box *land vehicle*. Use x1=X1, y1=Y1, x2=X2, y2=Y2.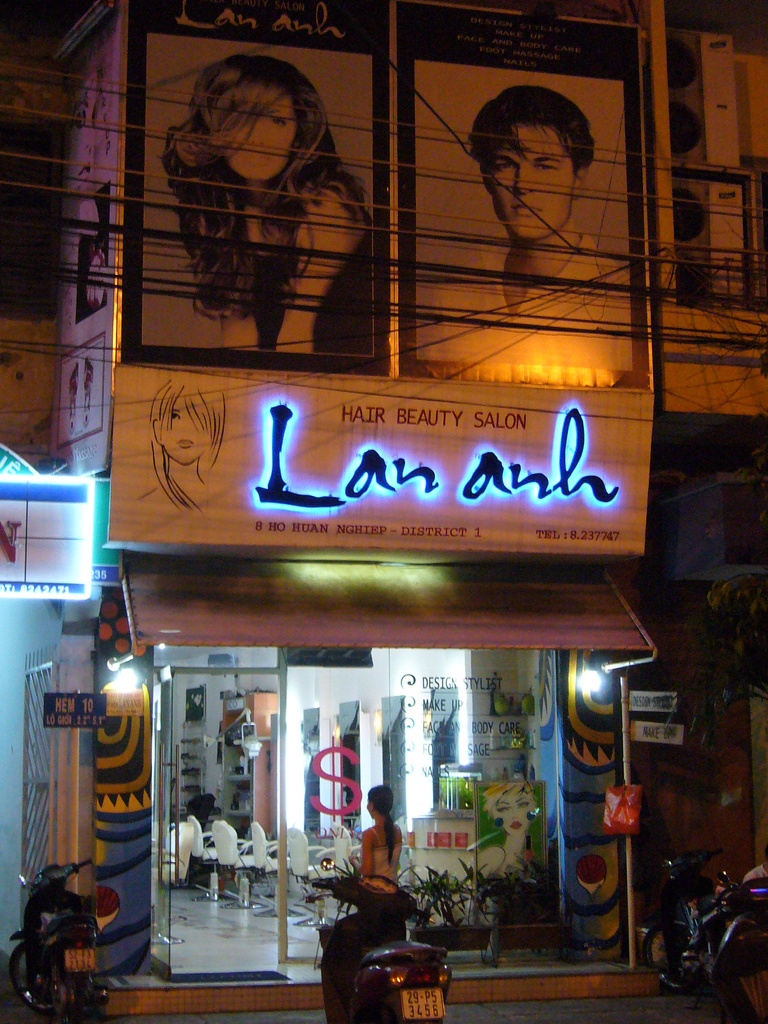
x1=323, y1=870, x2=468, y2=1023.
